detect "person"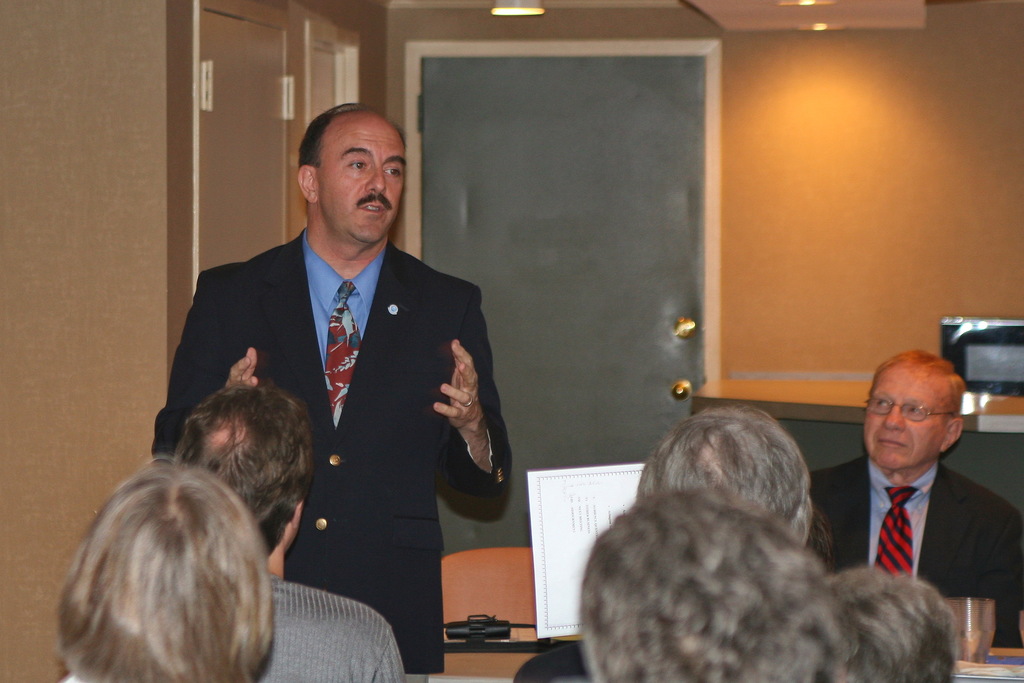
[578,393,824,682]
